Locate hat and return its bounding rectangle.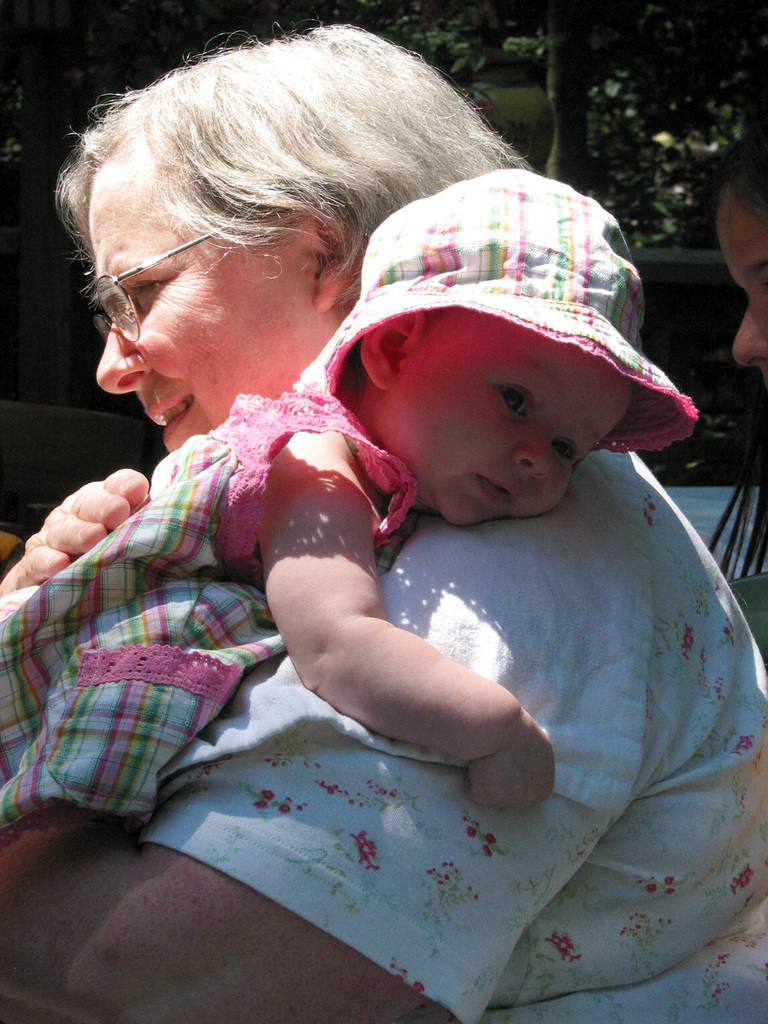
{"left": 292, "top": 161, "right": 700, "bottom": 419}.
